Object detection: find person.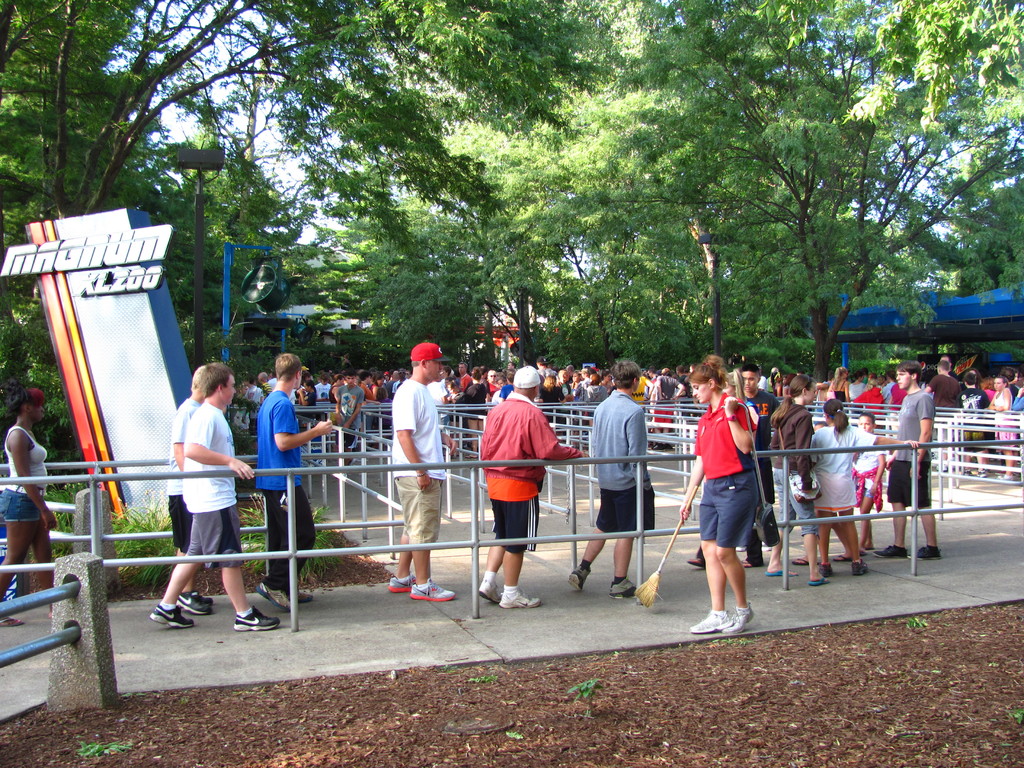
Rect(149, 357, 277, 632).
